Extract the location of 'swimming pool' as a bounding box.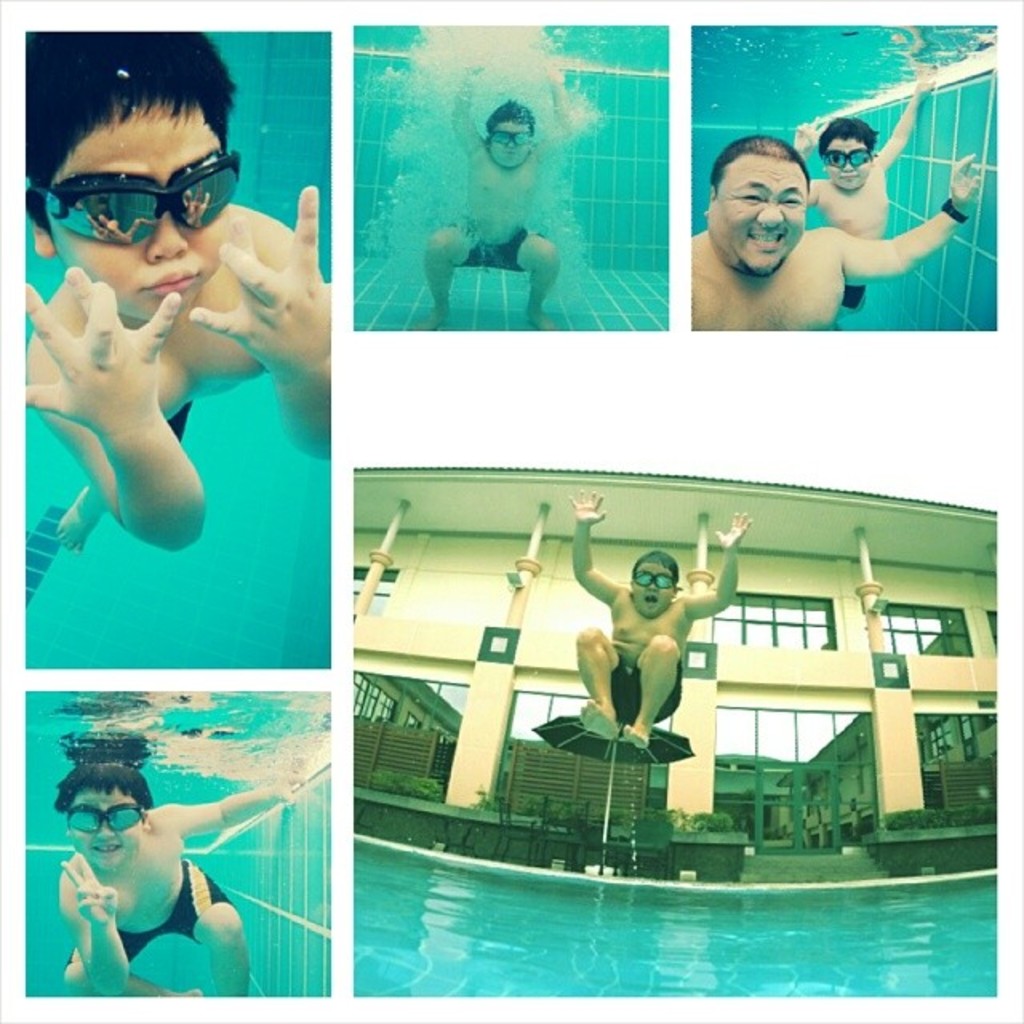
left=344, top=18, right=666, bottom=334.
